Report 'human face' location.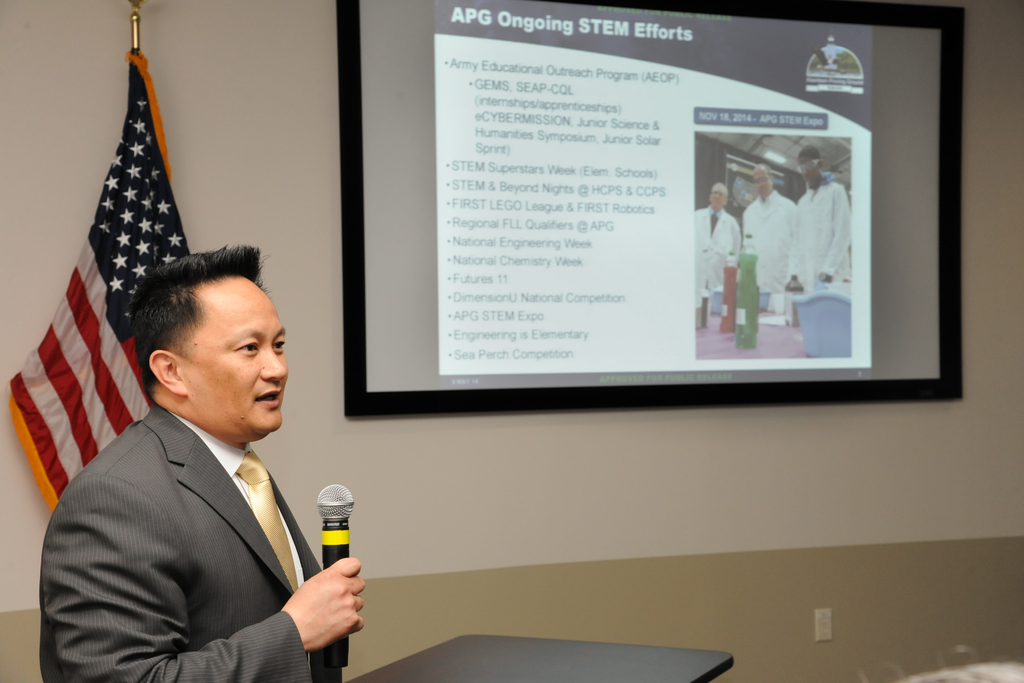
Report: pyautogui.locateOnScreen(802, 155, 818, 181).
